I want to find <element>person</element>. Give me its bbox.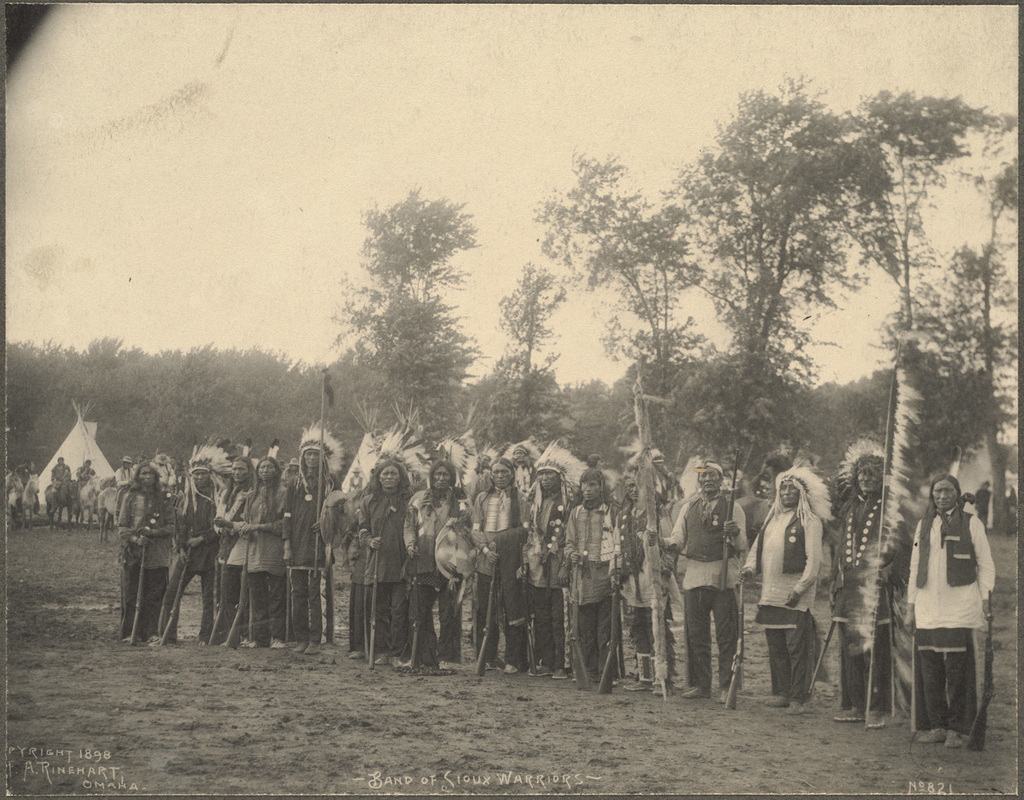
region(833, 443, 903, 724).
